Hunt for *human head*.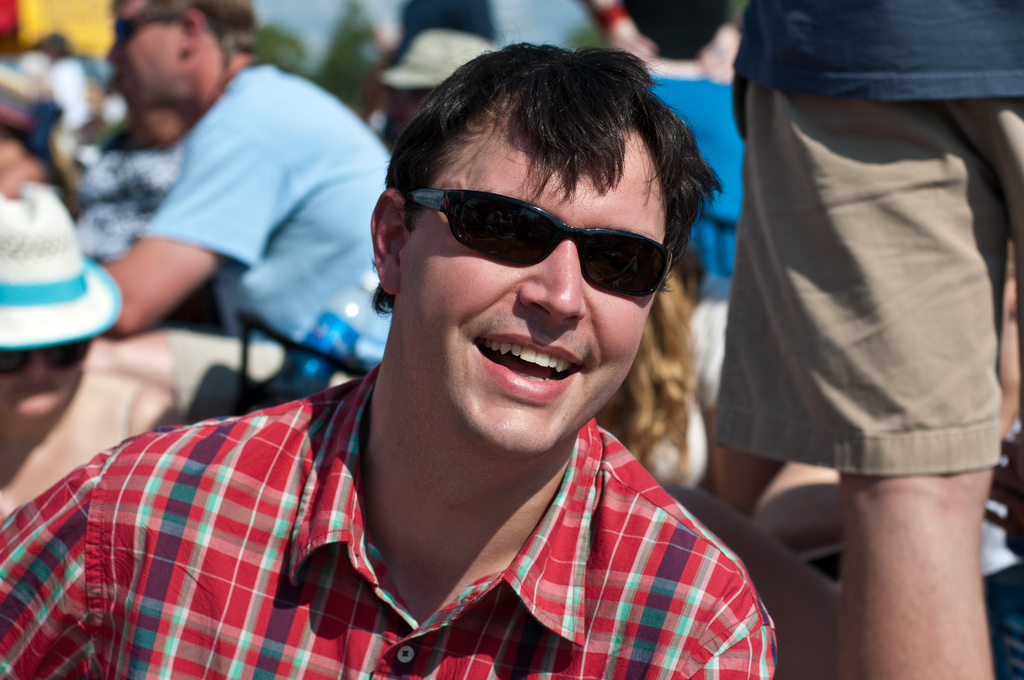
Hunted down at [left=399, top=0, right=493, bottom=32].
